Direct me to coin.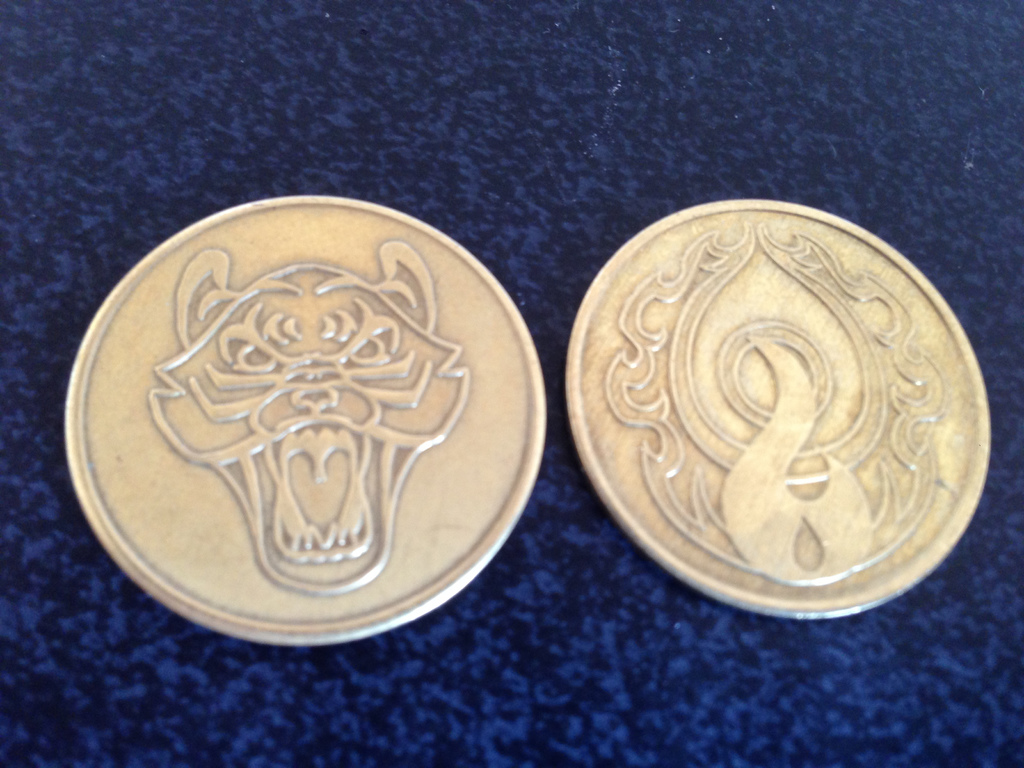
Direction: bbox(64, 189, 551, 644).
